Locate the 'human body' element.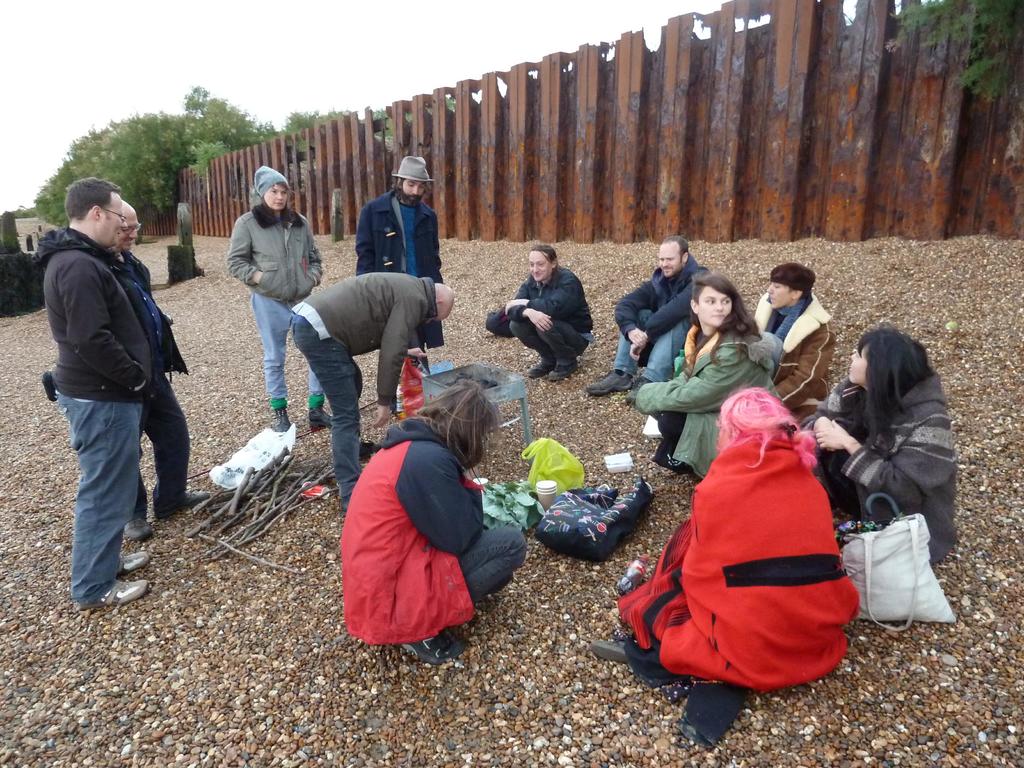
Element bbox: 354/148/456/363.
